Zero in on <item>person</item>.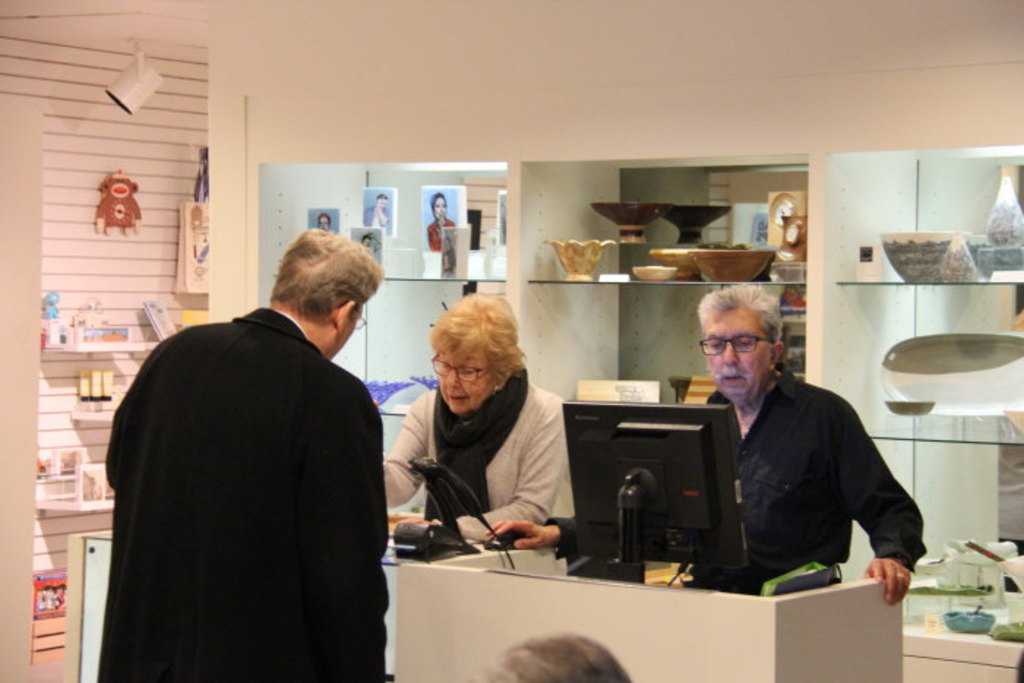
Zeroed in: region(690, 291, 922, 605).
